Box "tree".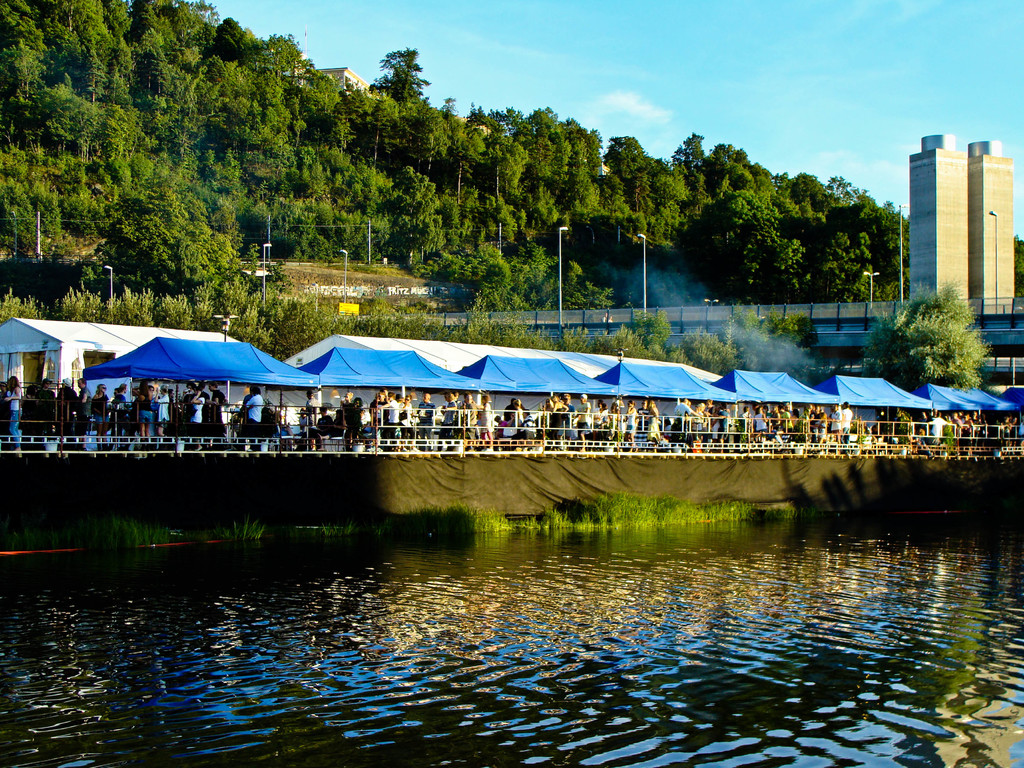
(879, 214, 905, 274).
